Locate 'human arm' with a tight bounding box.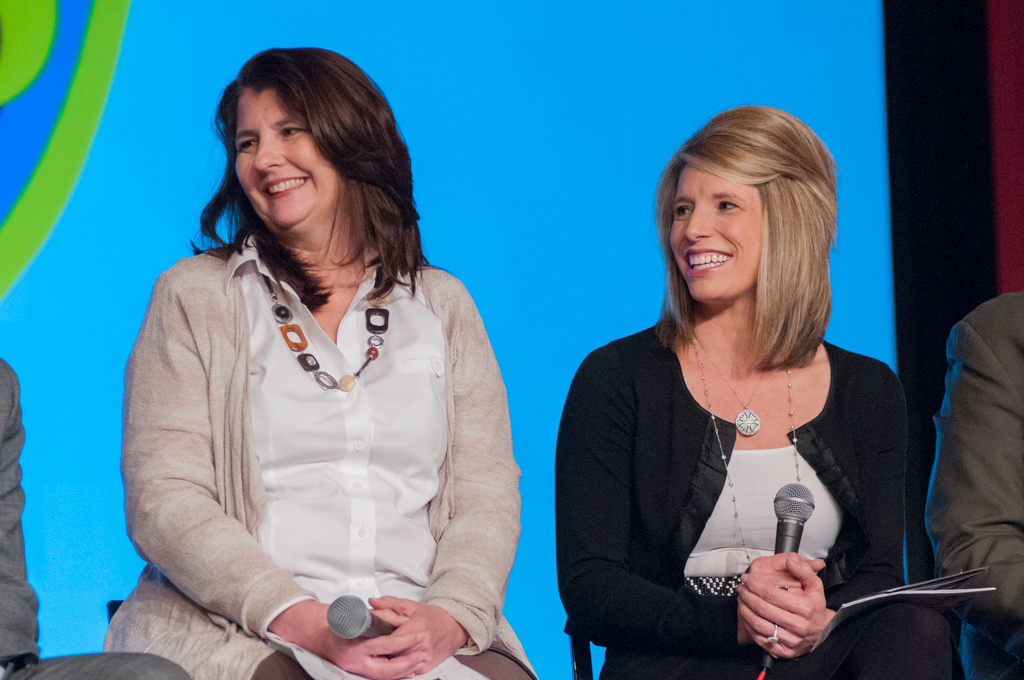
{"left": 922, "top": 300, "right": 1023, "bottom": 624}.
